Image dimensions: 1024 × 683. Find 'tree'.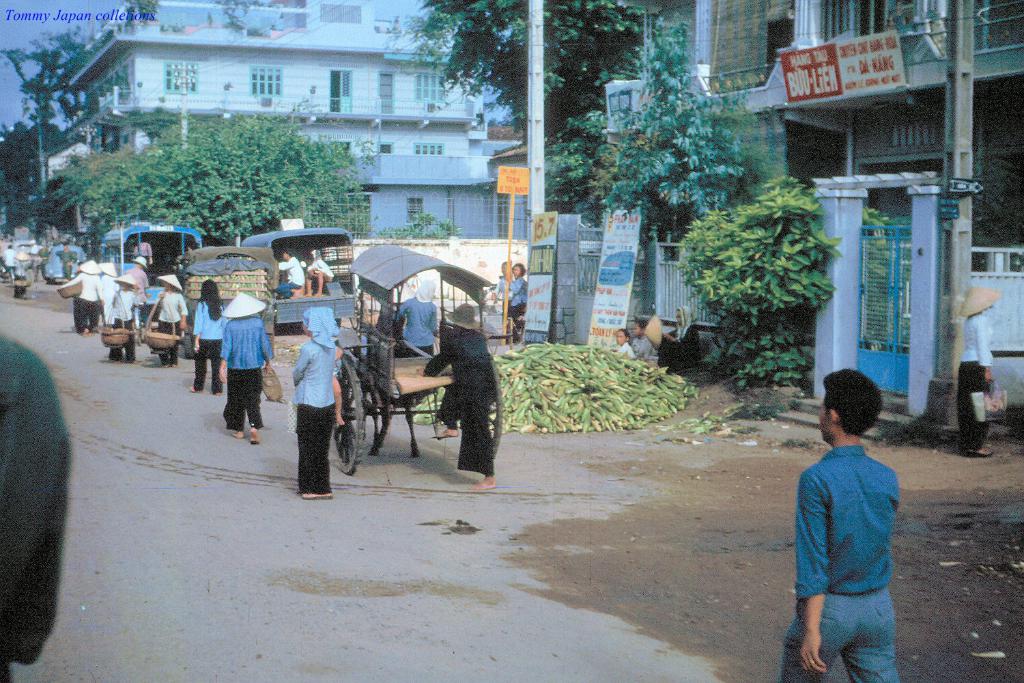
[left=0, top=0, right=373, bottom=248].
